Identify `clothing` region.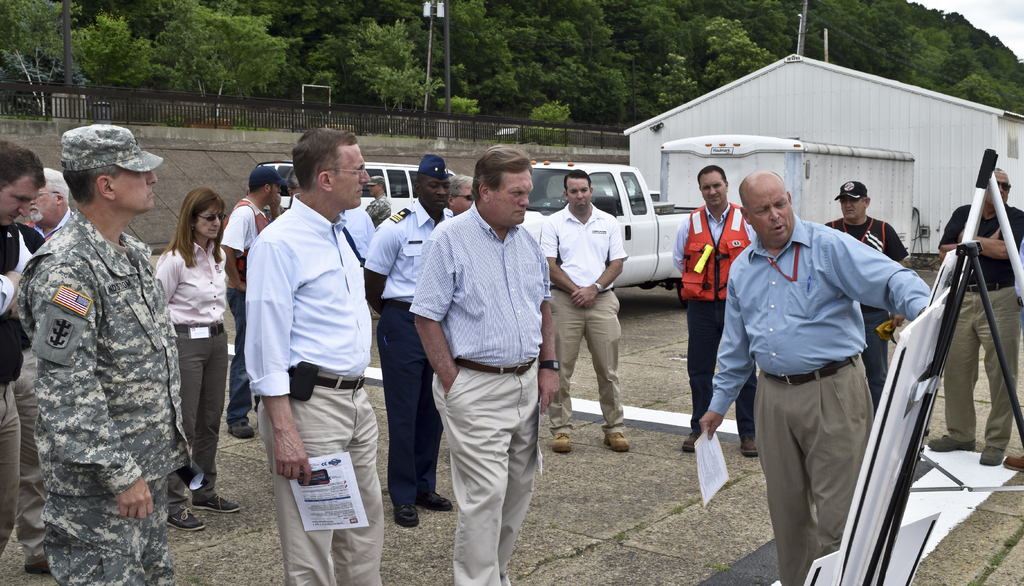
Region: rect(223, 198, 269, 428).
